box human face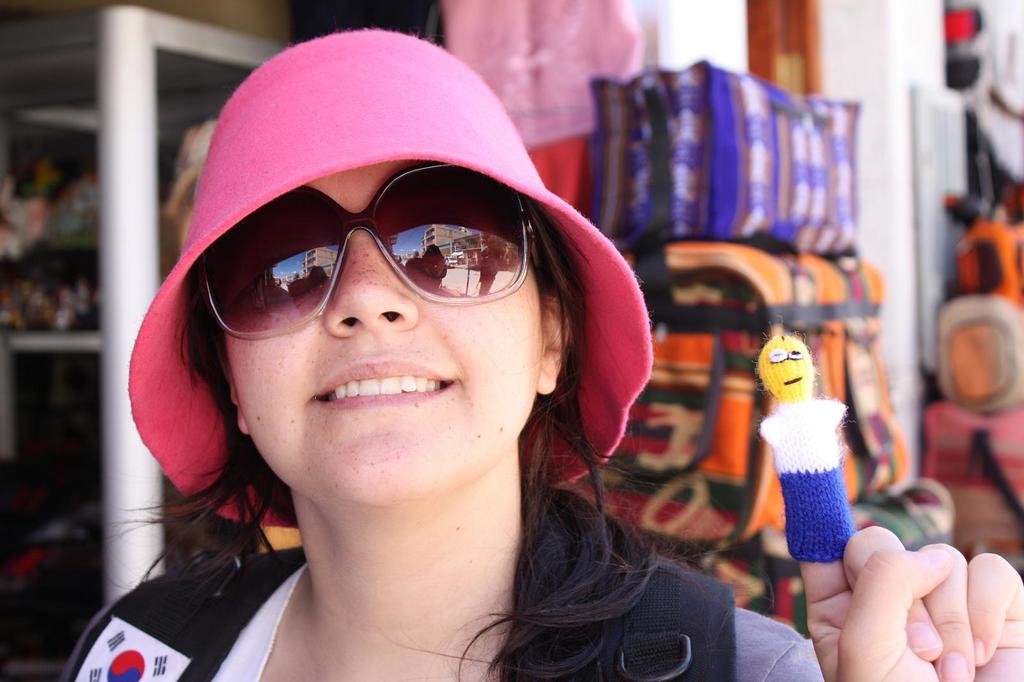
rect(228, 168, 540, 507)
